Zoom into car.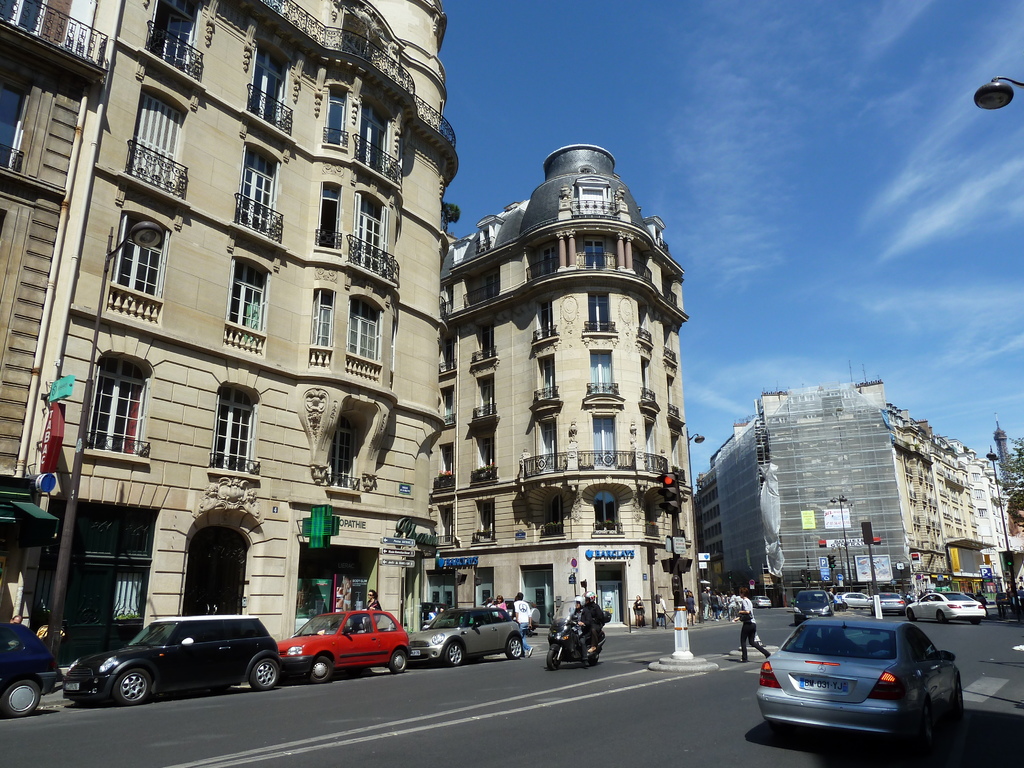
Zoom target: {"x1": 758, "y1": 613, "x2": 965, "y2": 755}.
